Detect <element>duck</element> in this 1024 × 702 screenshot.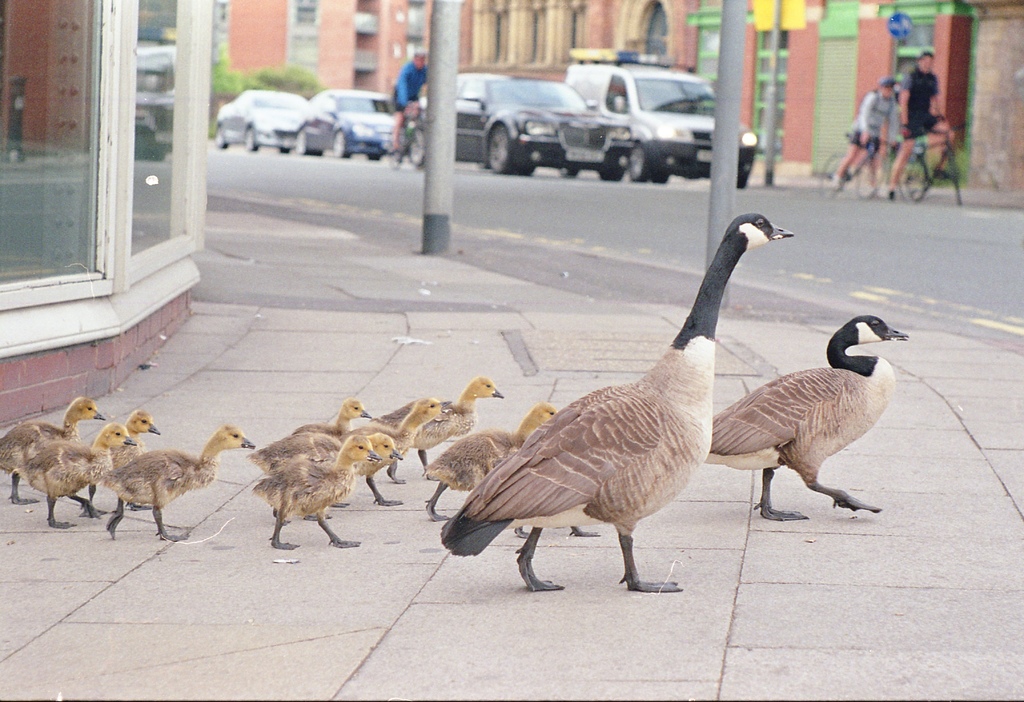
Detection: <region>250, 433, 385, 546</region>.
